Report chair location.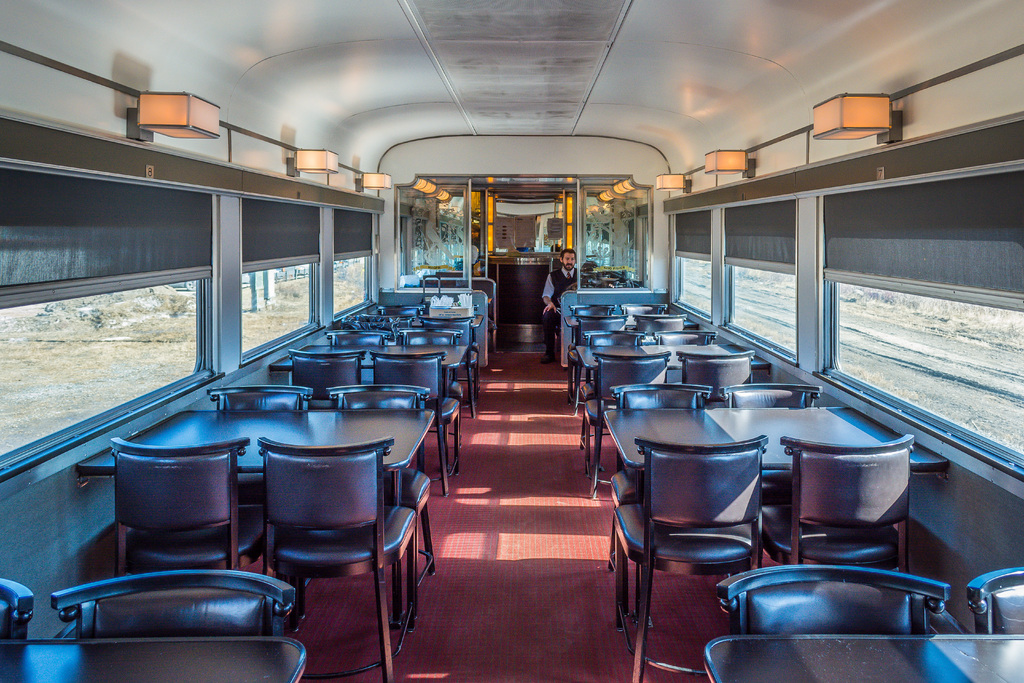
Report: (x1=206, y1=383, x2=314, y2=585).
